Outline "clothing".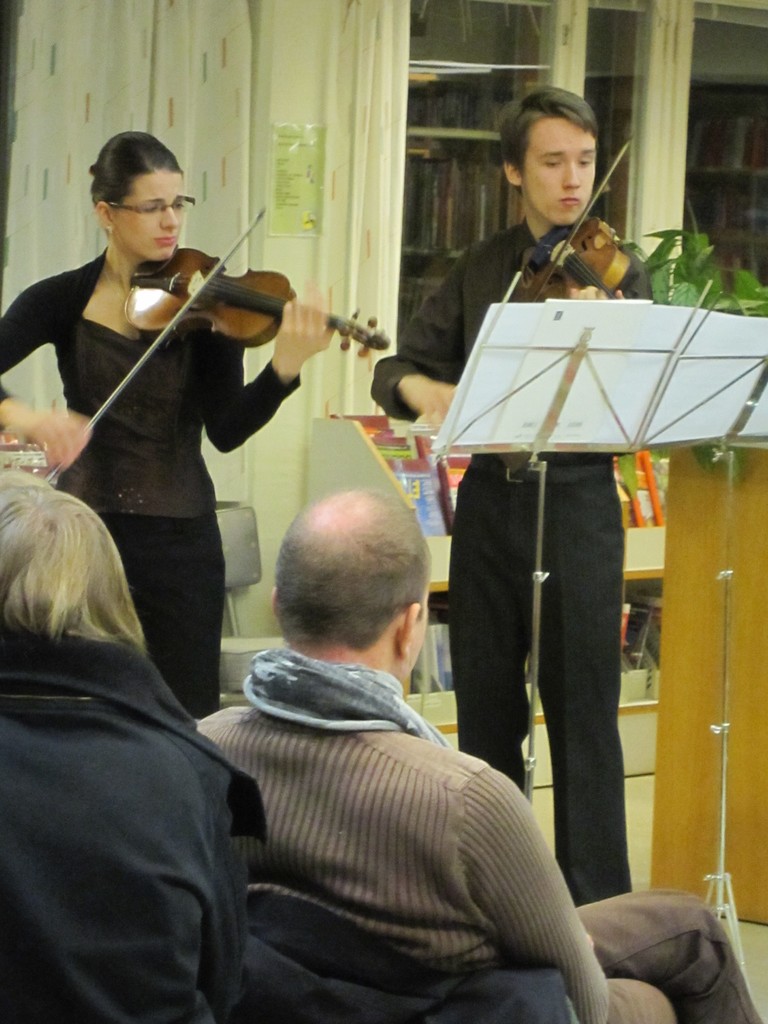
Outline: box=[558, 883, 767, 1023].
